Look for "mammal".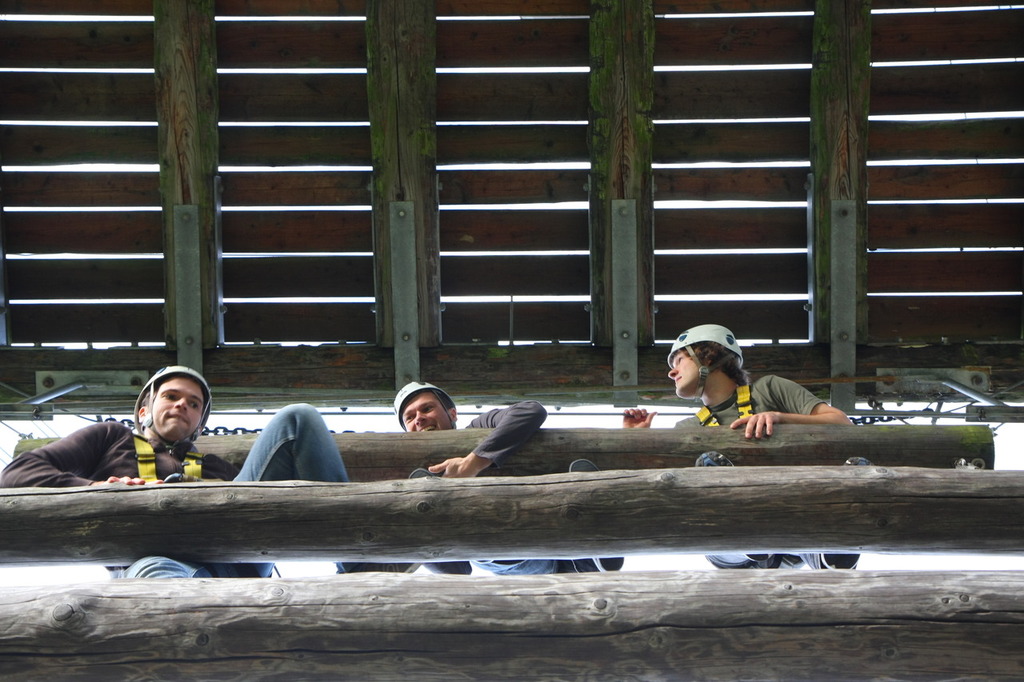
Found: (left=0, top=364, right=422, bottom=578).
